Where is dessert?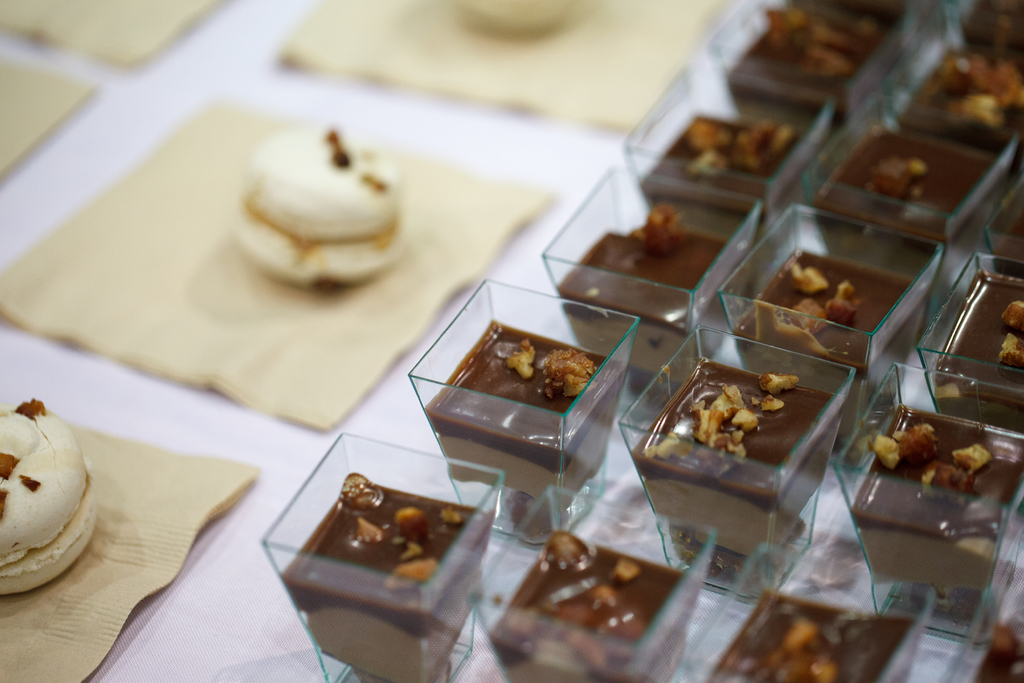
locate(909, 49, 1021, 145).
